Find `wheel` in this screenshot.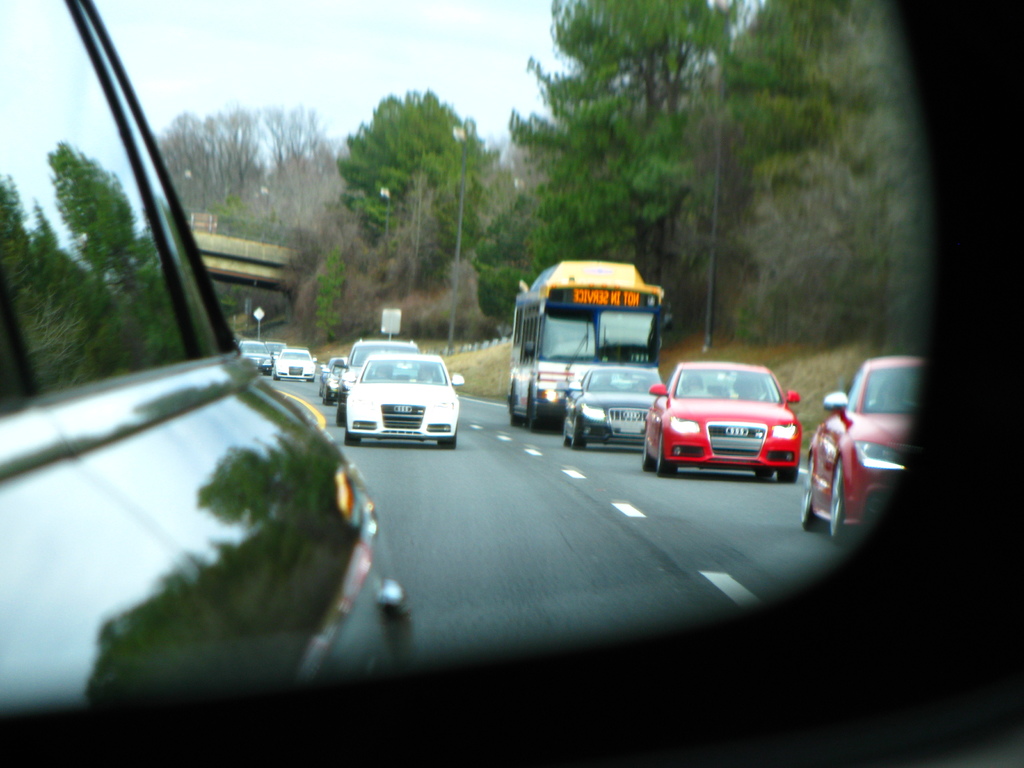
The bounding box for `wheel` is crop(660, 420, 682, 477).
